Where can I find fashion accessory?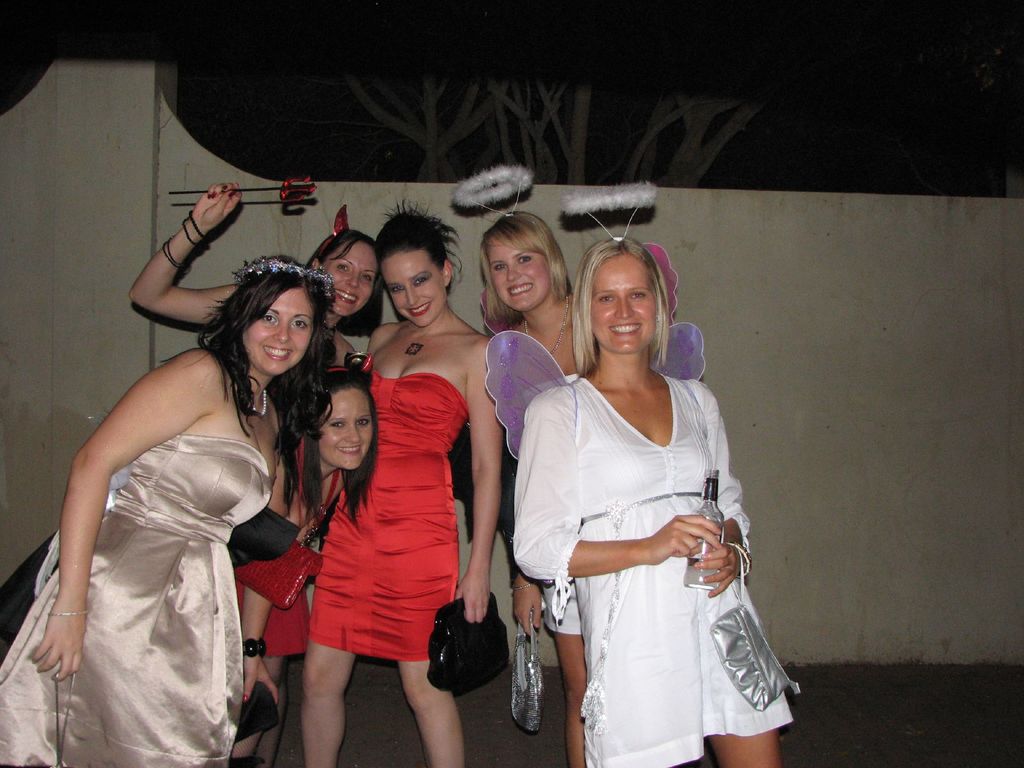
You can find it at (567,179,659,246).
